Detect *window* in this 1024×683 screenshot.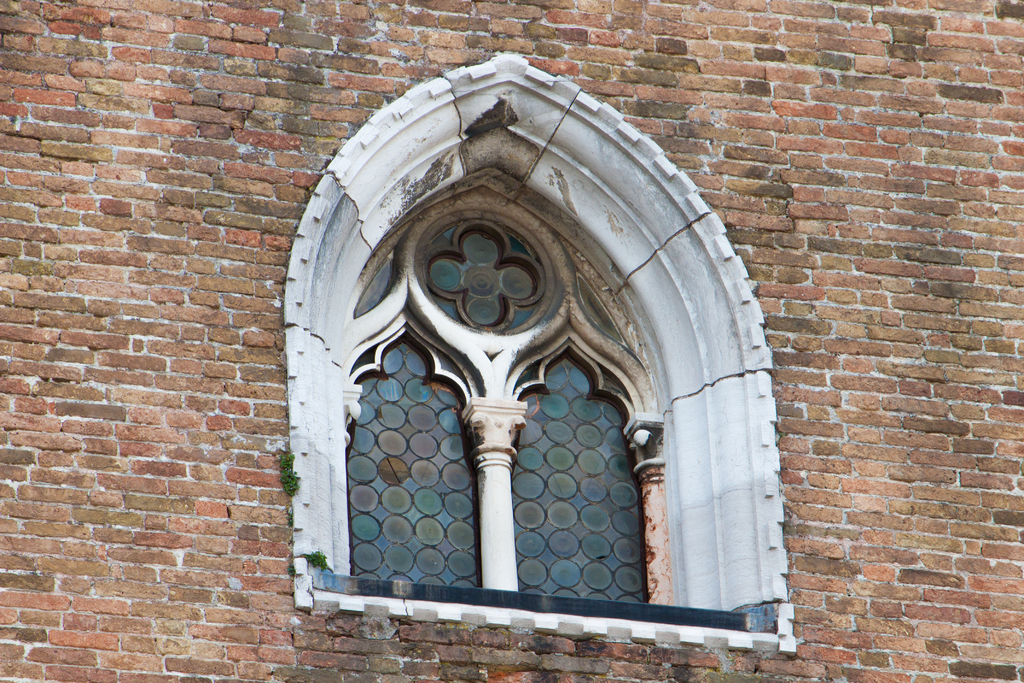
Detection: (x1=349, y1=342, x2=478, y2=588).
